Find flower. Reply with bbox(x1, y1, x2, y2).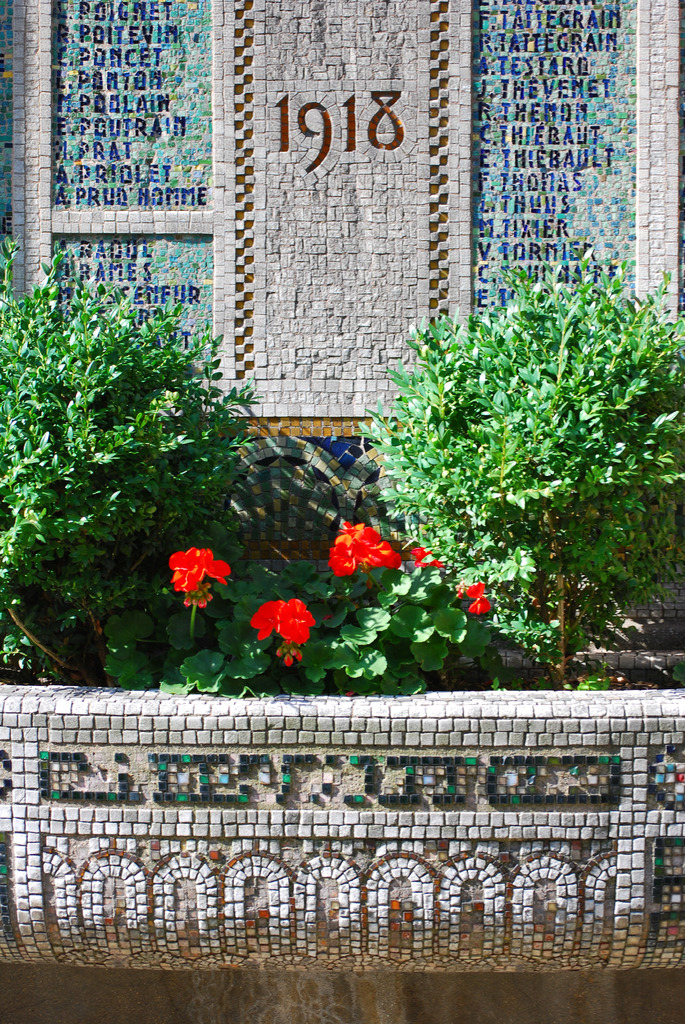
bbox(248, 602, 272, 637).
